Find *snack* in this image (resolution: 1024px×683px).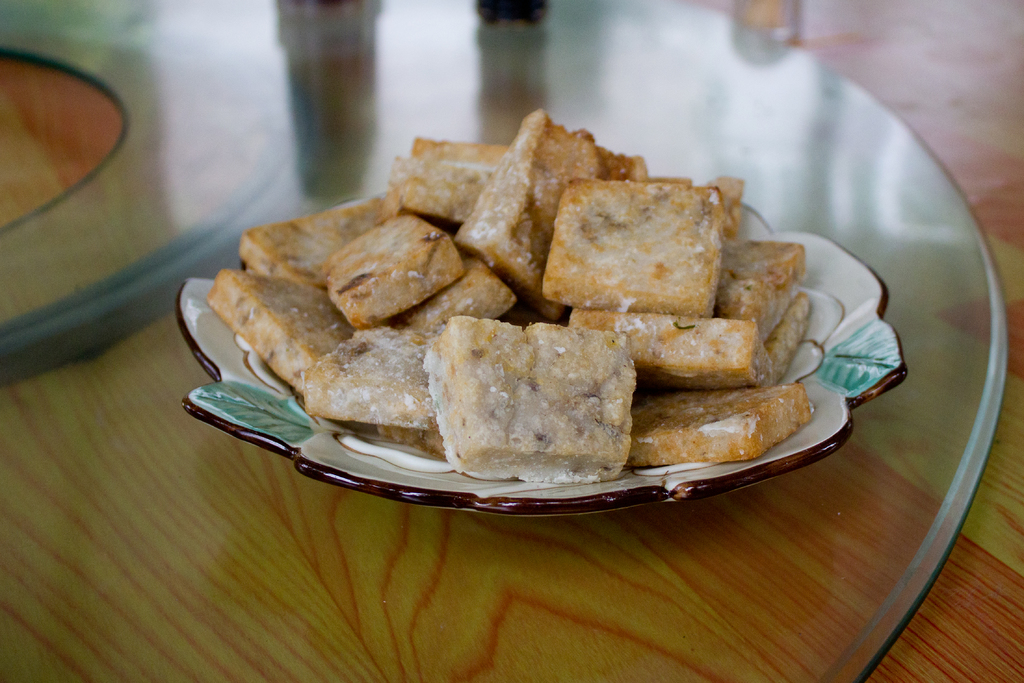
(x1=232, y1=190, x2=395, y2=278).
